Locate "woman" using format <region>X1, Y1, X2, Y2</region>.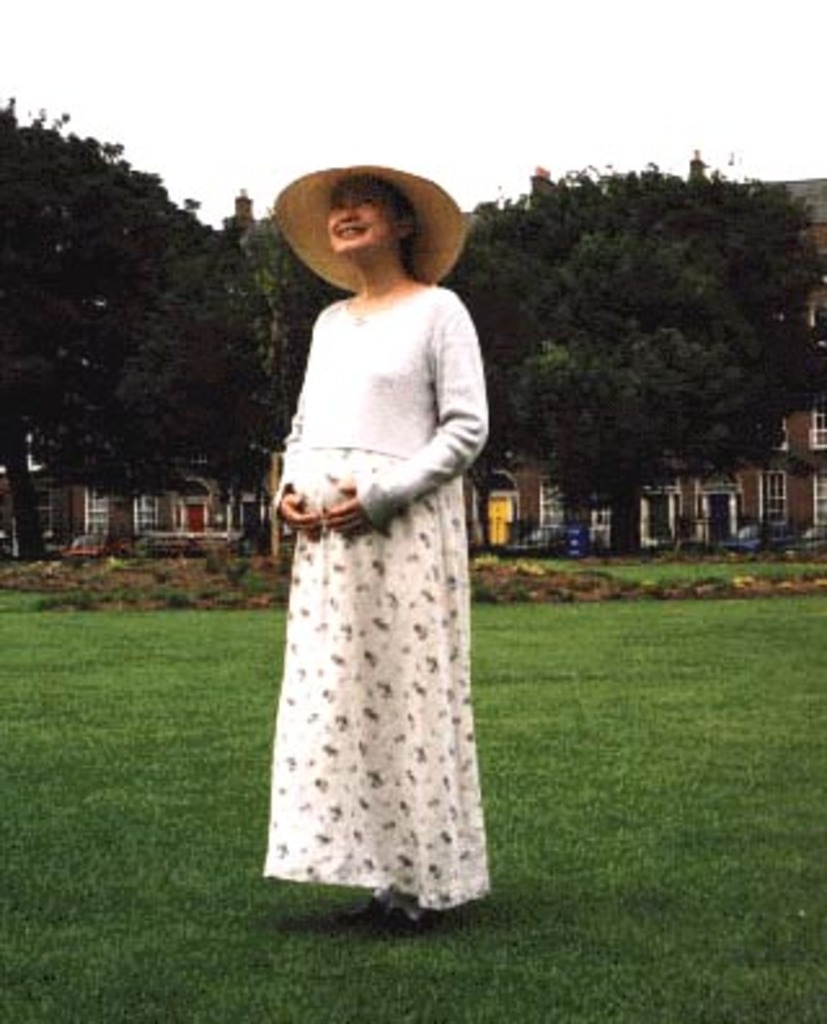
<region>243, 129, 507, 905</region>.
